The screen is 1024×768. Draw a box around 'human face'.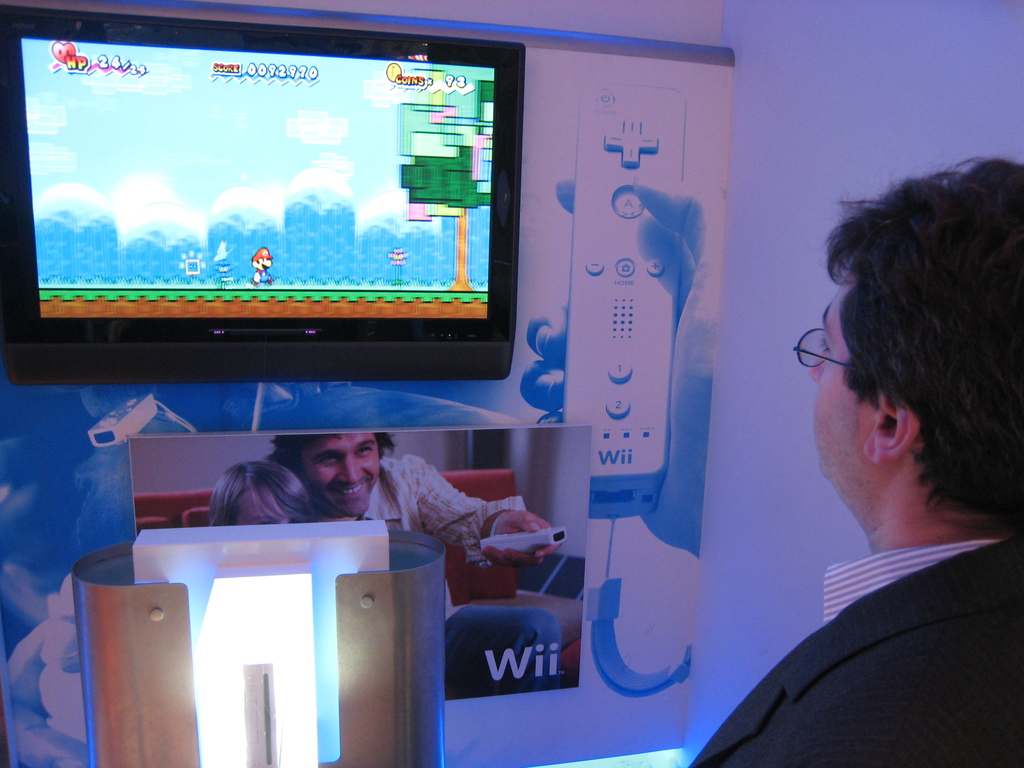
x1=299, y1=431, x2=382, y2=515.
